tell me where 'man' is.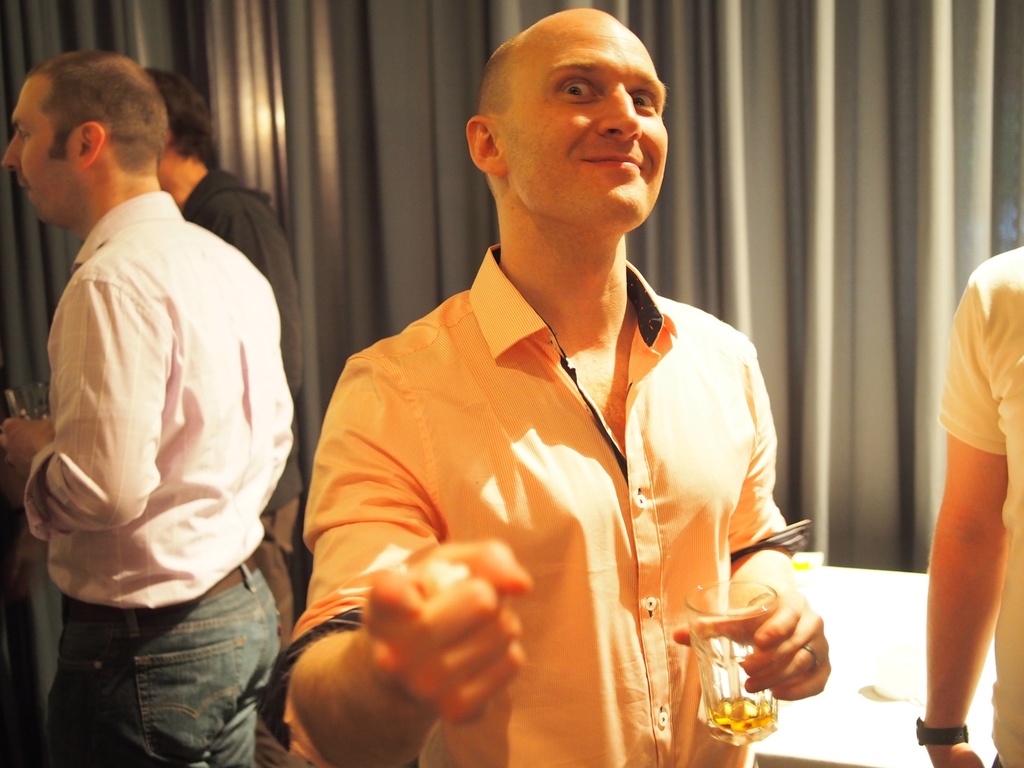
'man' is at [0, 47, 286, 767].
